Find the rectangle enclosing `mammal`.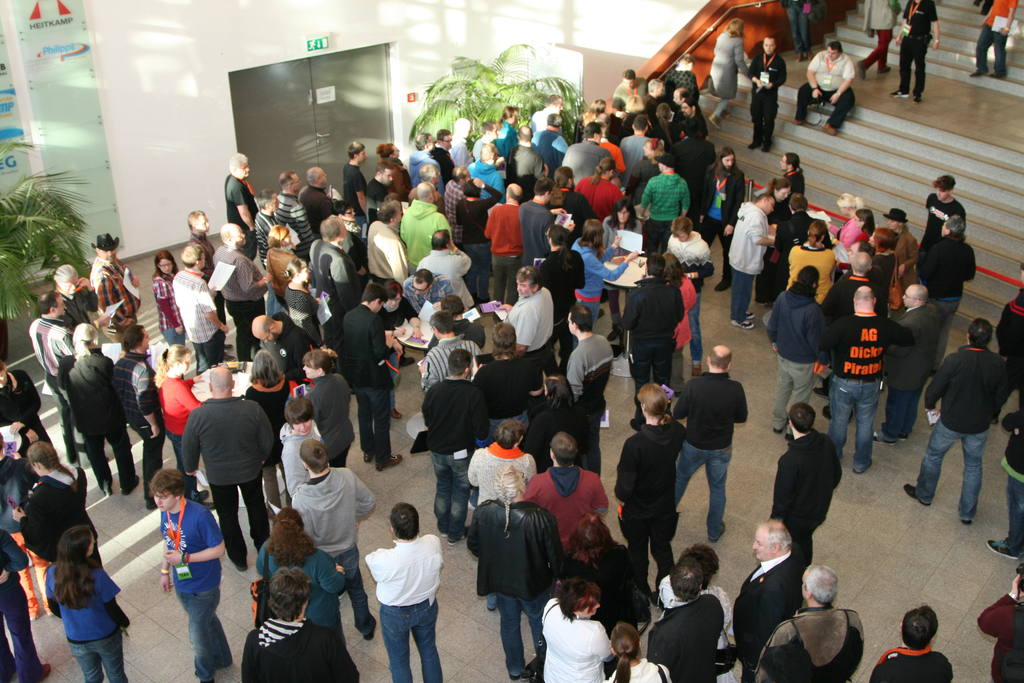
BBox(251, 502, 348, 650).
